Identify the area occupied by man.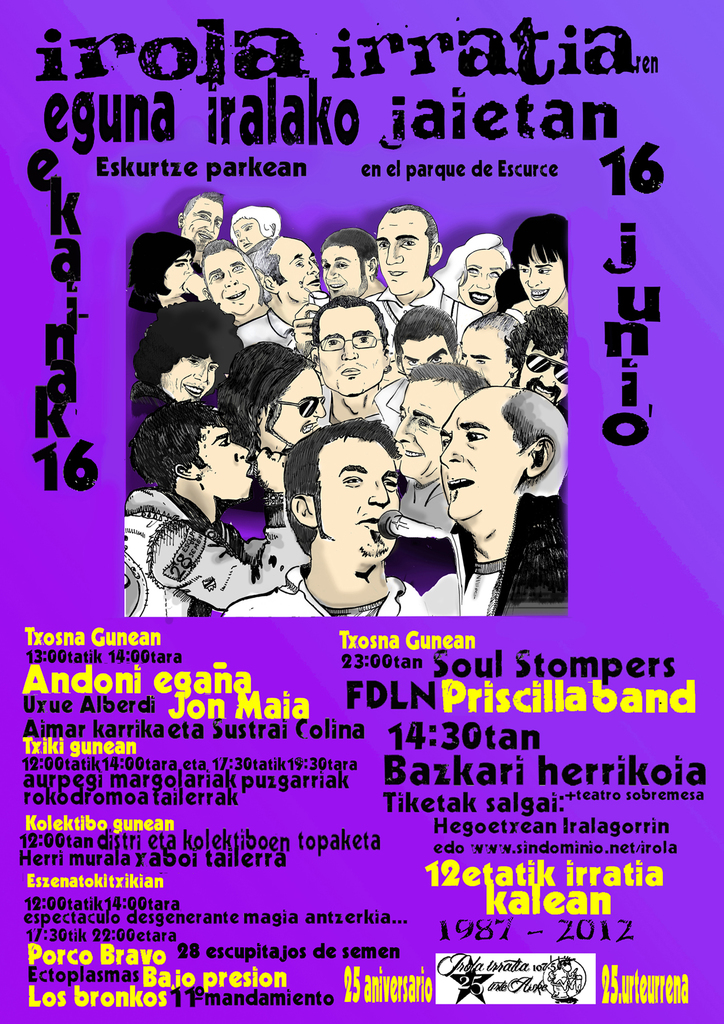
Area: 430,386,578,617.
